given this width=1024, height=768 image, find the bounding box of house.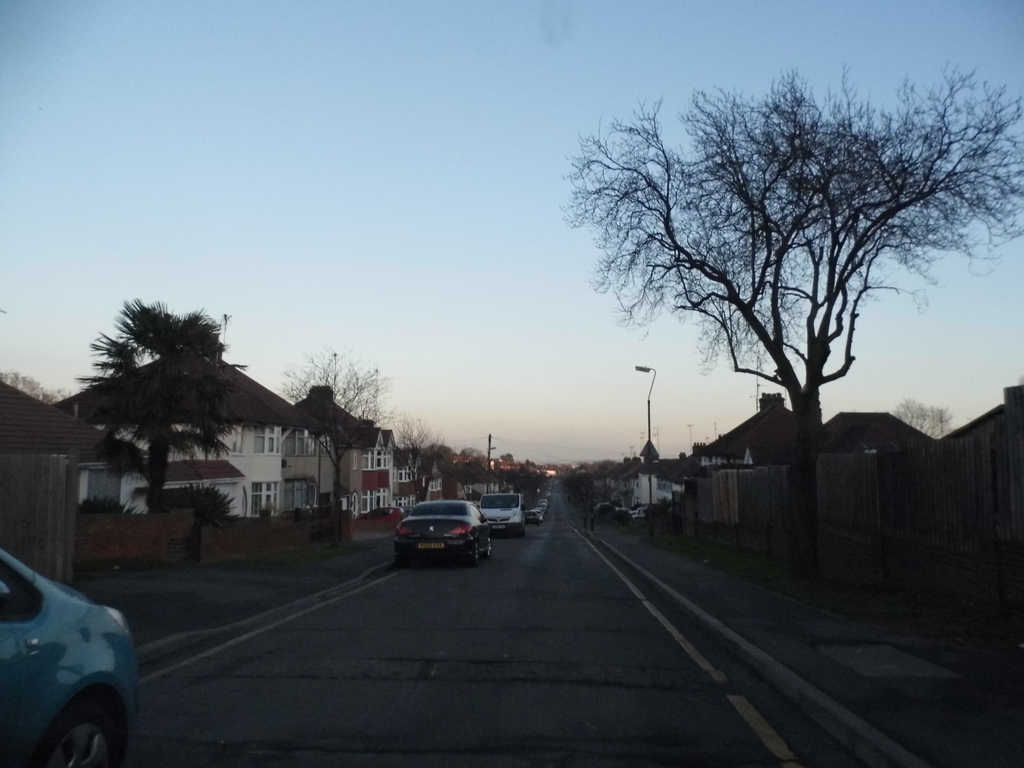
box=[584, 433, 691, 511].
